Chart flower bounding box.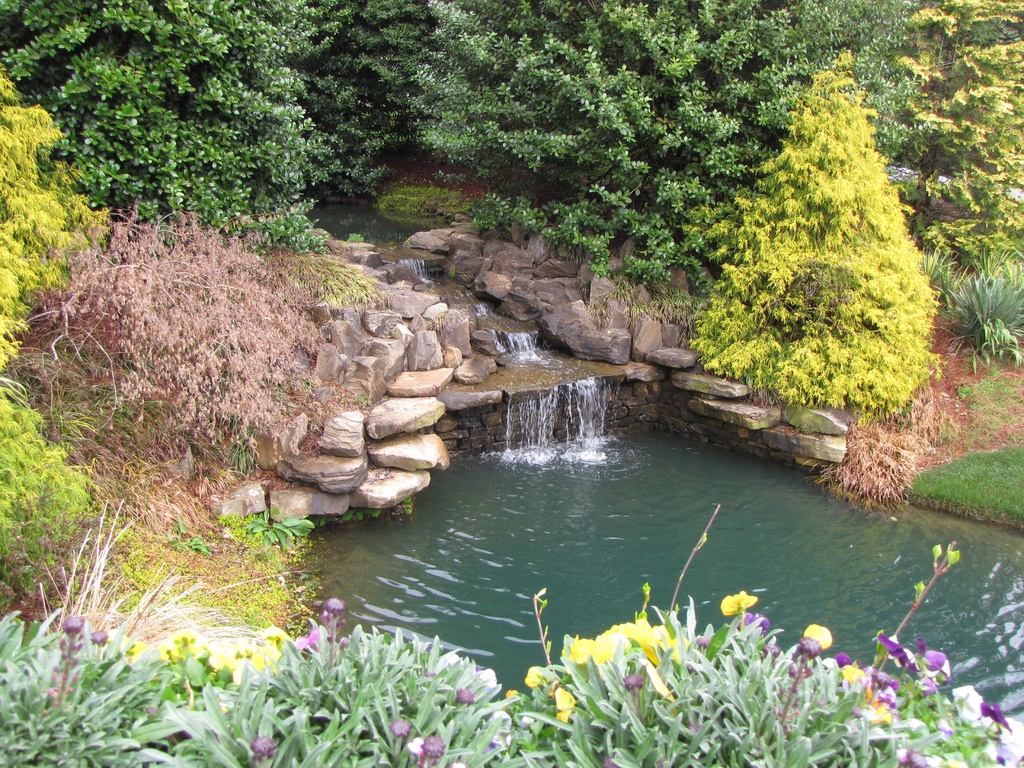
Charted: x1=891 y1=749 x2=922 y2=767.
